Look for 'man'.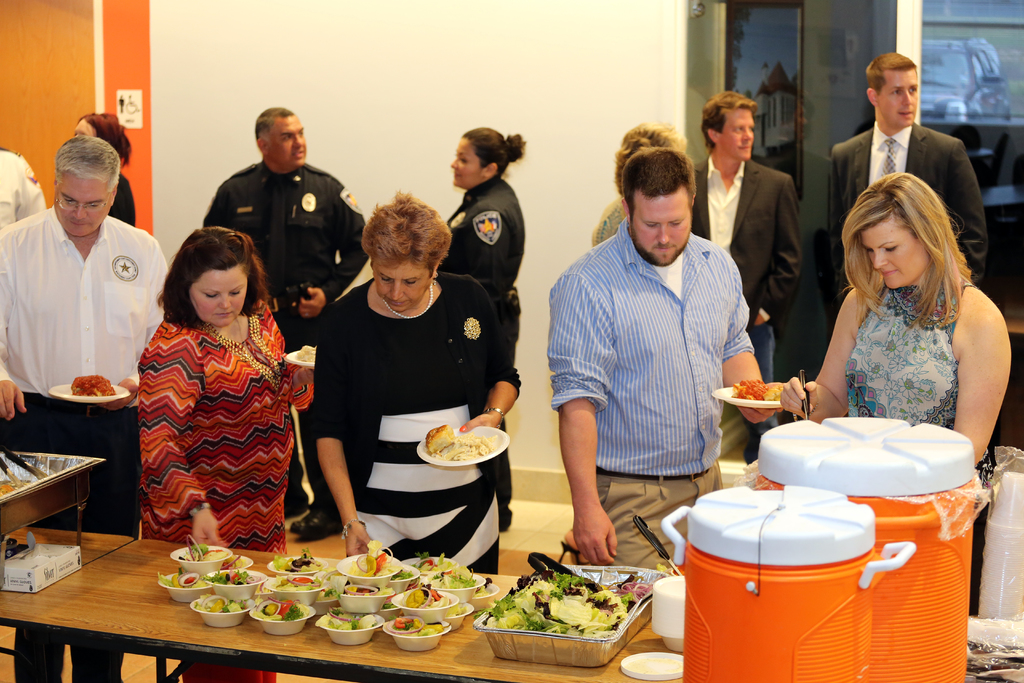
Found: box(0, 145, 45, 229).
